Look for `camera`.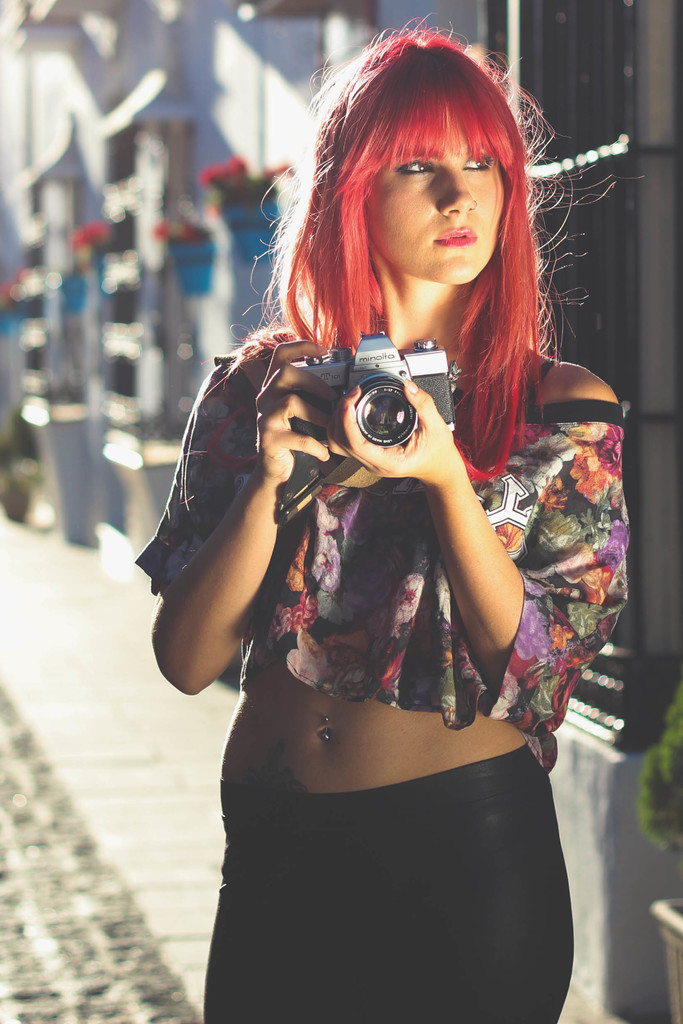
Found: [295, 330, 460, 468].
